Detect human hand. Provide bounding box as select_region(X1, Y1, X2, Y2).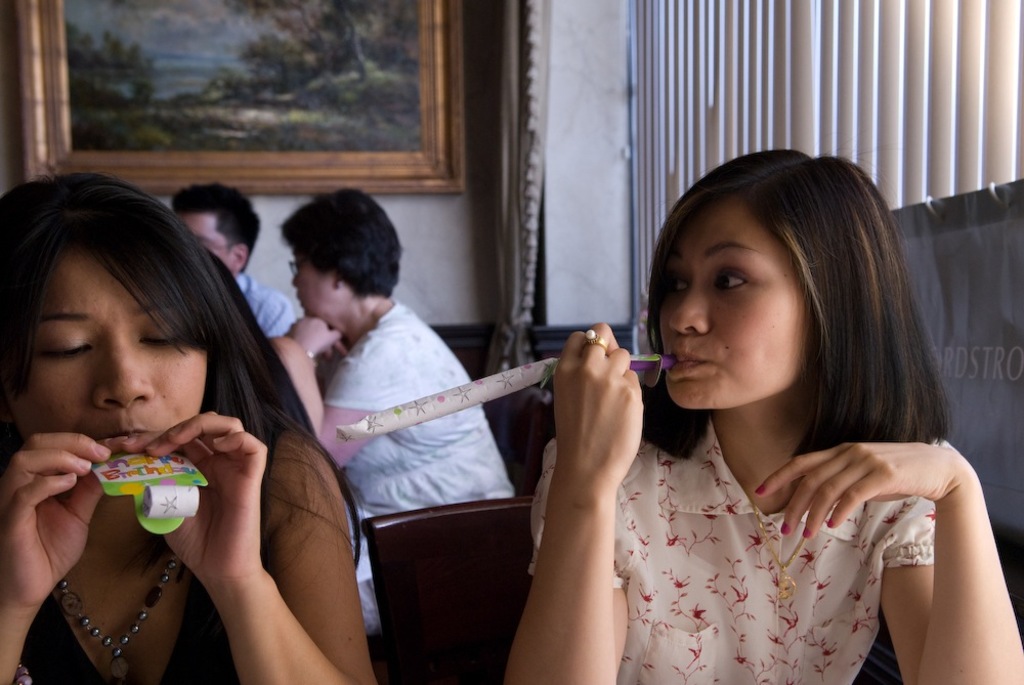
select_region(119, 411, 269, 590).
